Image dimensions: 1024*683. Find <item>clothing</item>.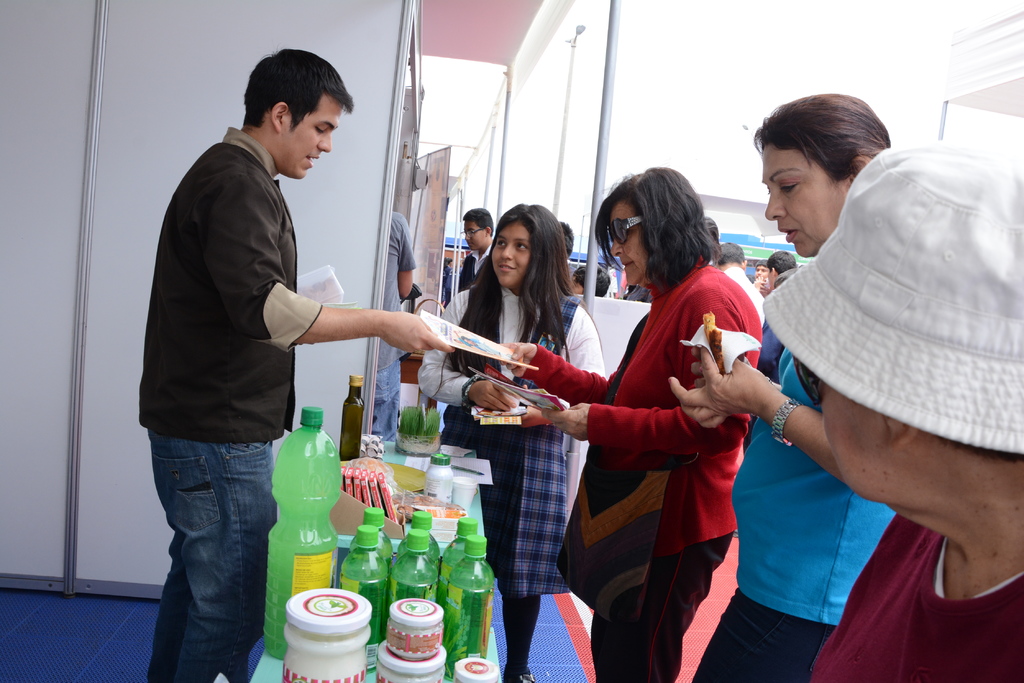
<box>619,281,653,303</box>.
